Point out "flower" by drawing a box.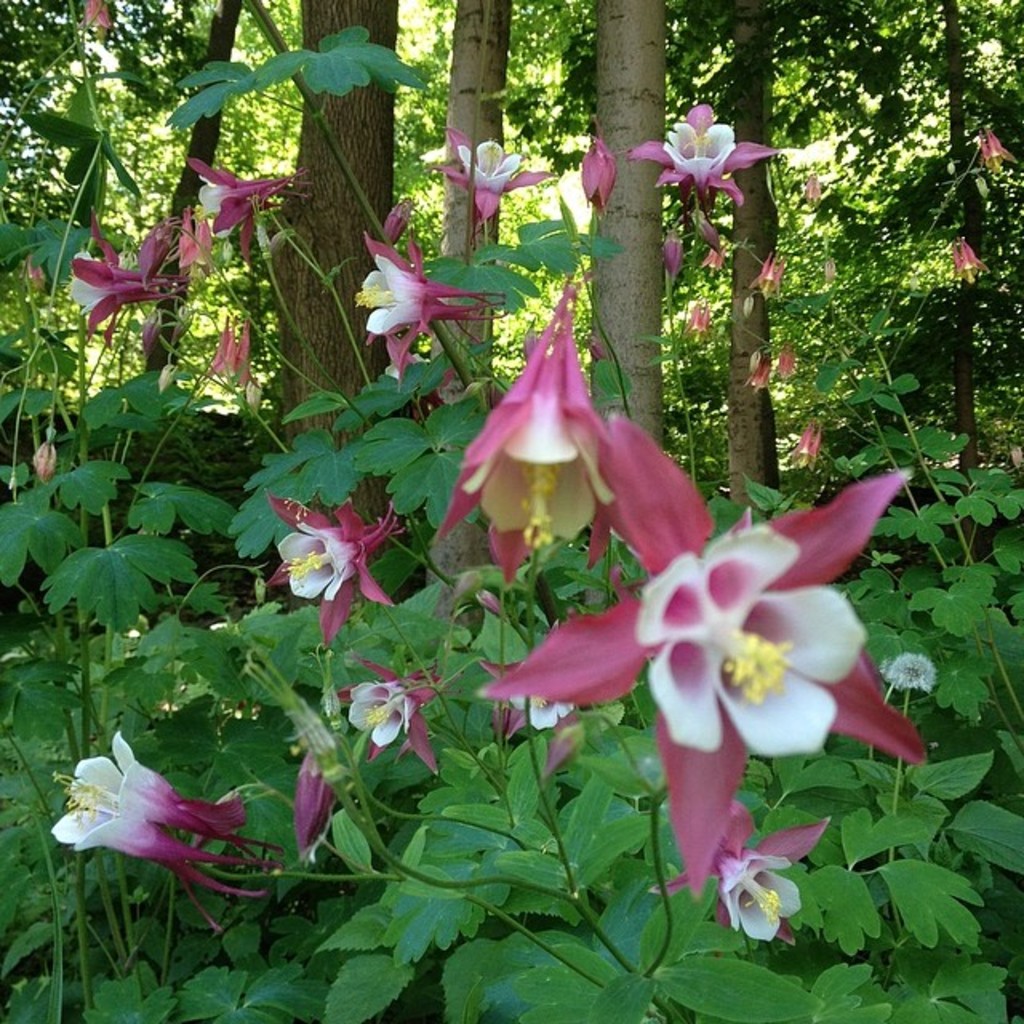
<bbox>576, 141, 621, 203</bbox>.
